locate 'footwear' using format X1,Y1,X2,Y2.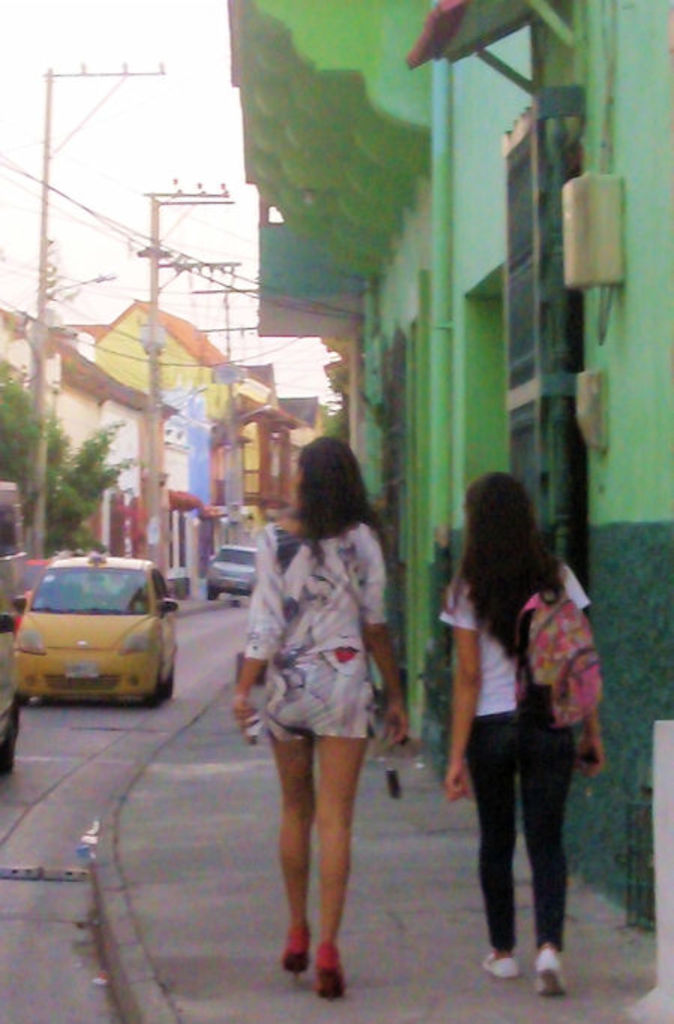
484,952,518,982.
